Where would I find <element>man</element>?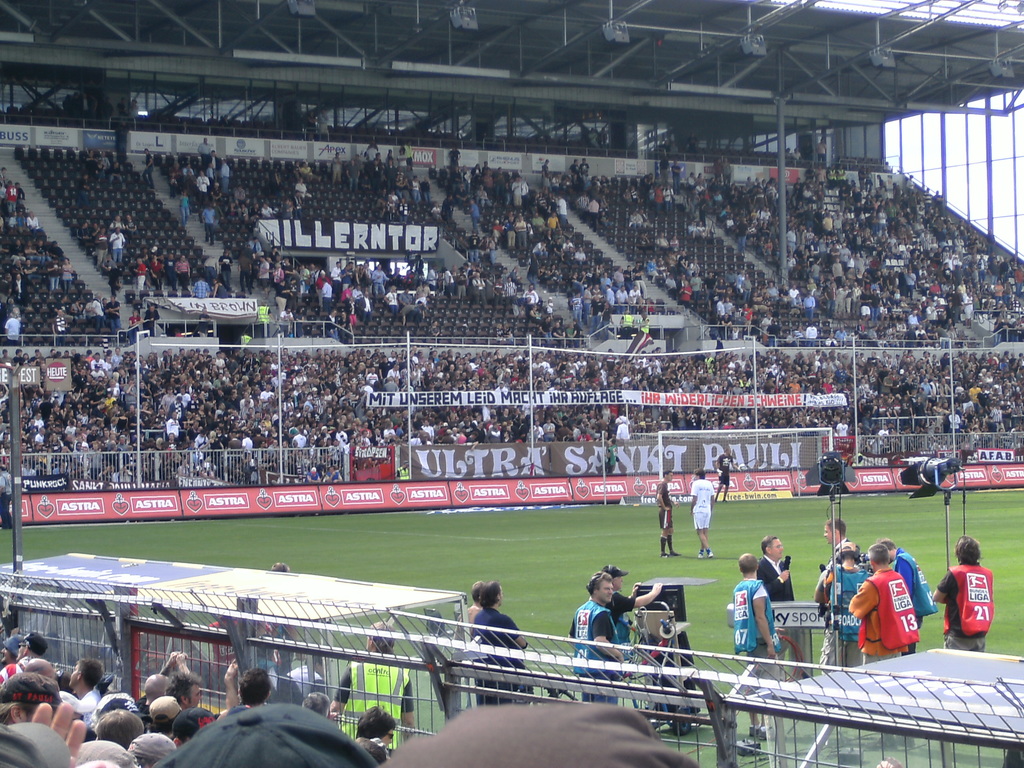
At 194, 170, 210, 209.
